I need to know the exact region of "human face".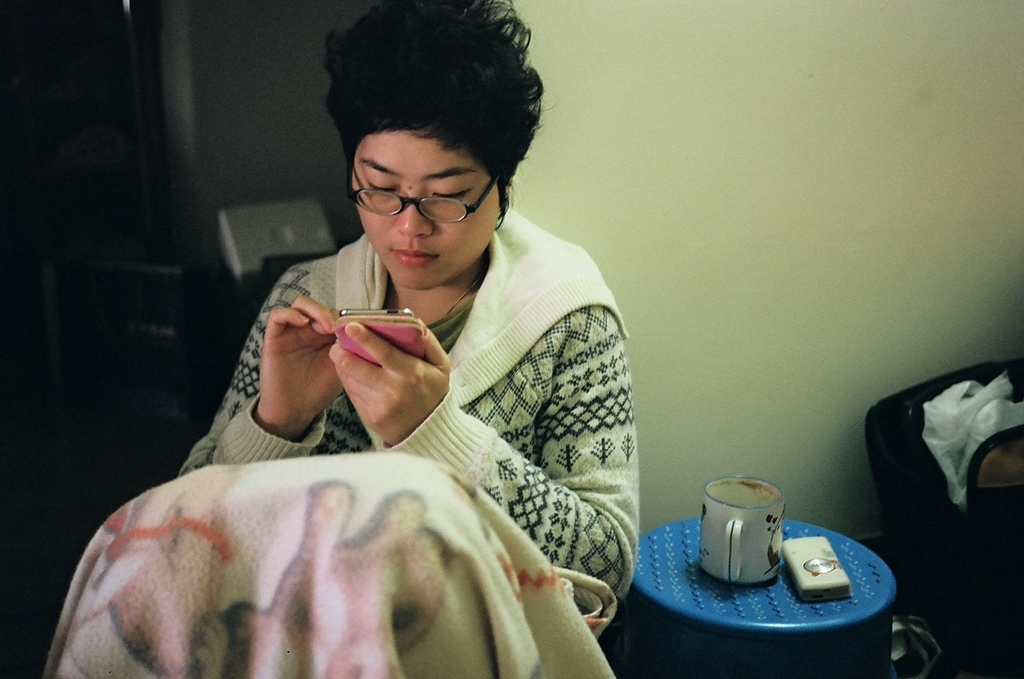
Region: left=352, top=136, right=495, bottom=290.
